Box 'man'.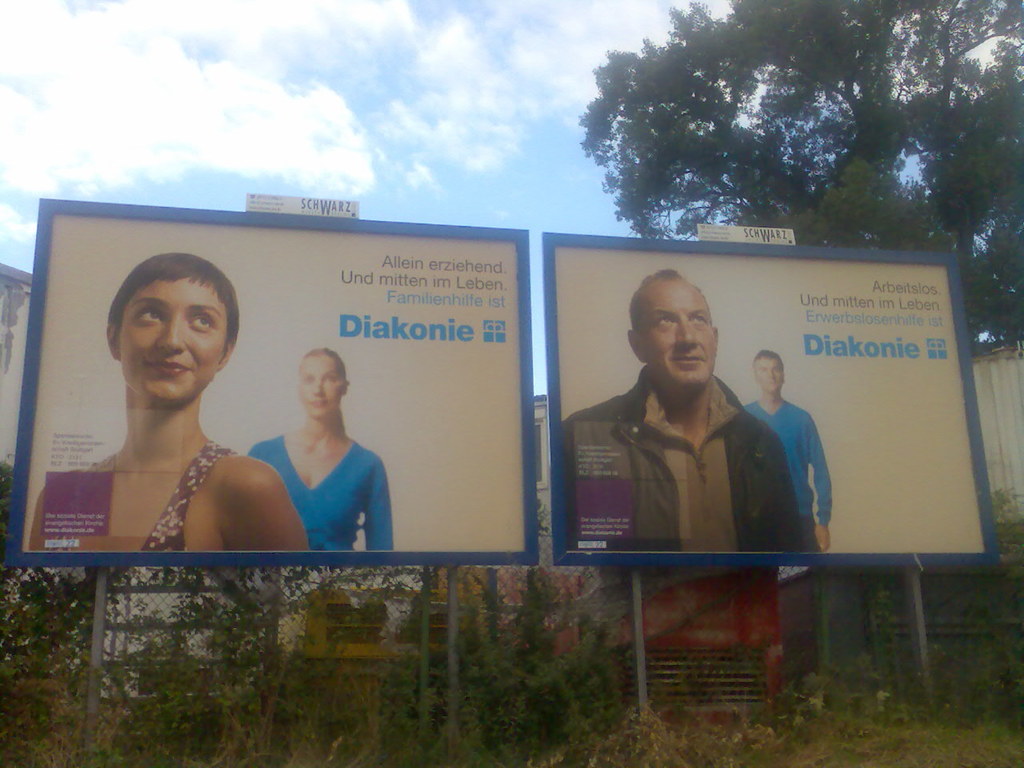
select_region(750, 346, 834, 550).
